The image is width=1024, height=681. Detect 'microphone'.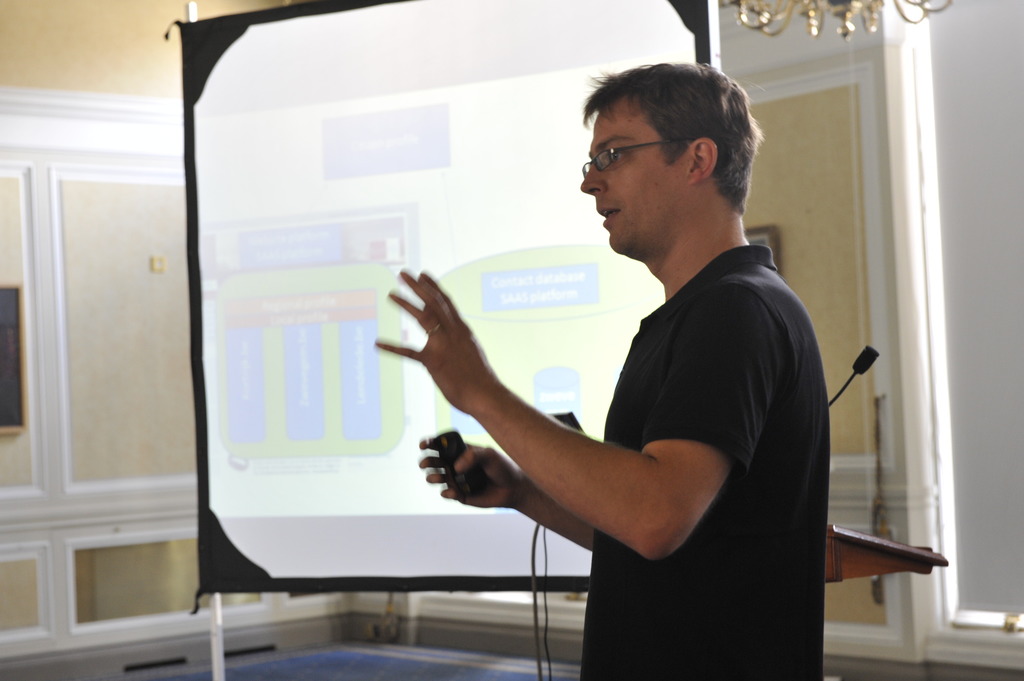
Detection: Rect(824, 345, 879, 408).
